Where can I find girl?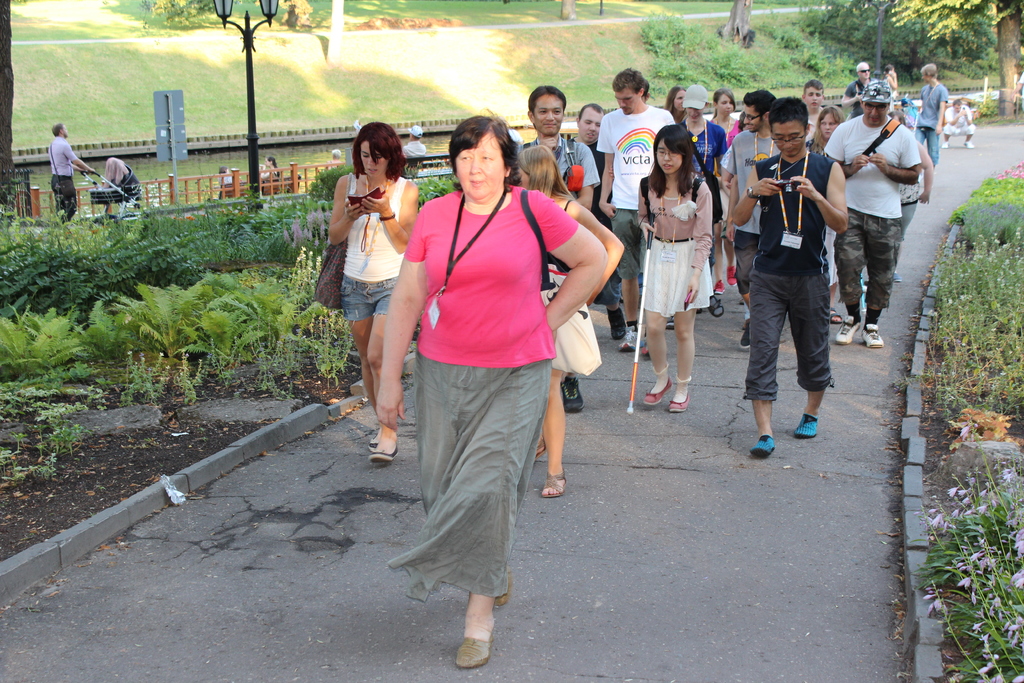
You can find it at rect(324, 124, 417, 463).
